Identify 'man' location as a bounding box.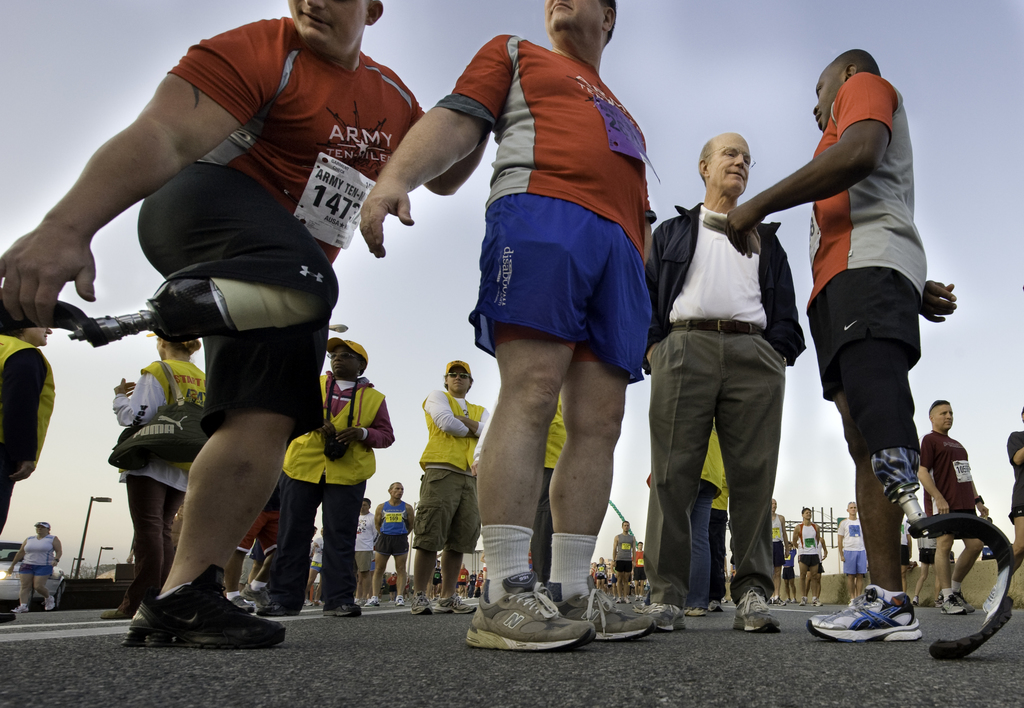
x1=467, y1=386, x2=571, y2=591.
